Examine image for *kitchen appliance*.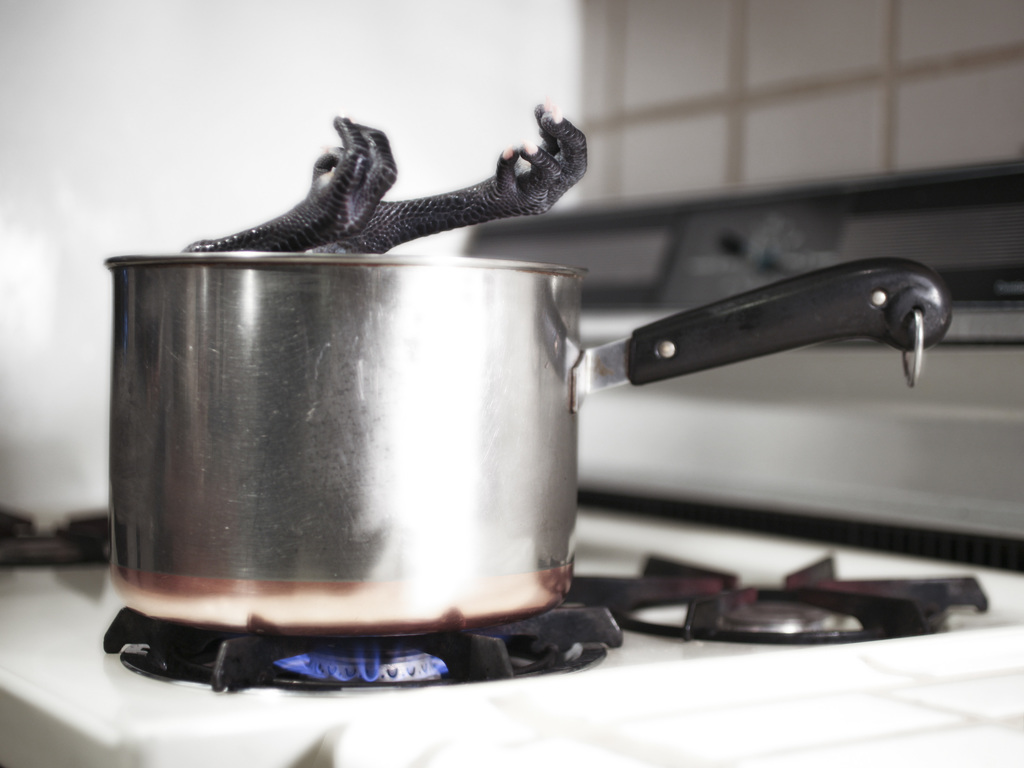
Examination result: 104 254 950 636.
